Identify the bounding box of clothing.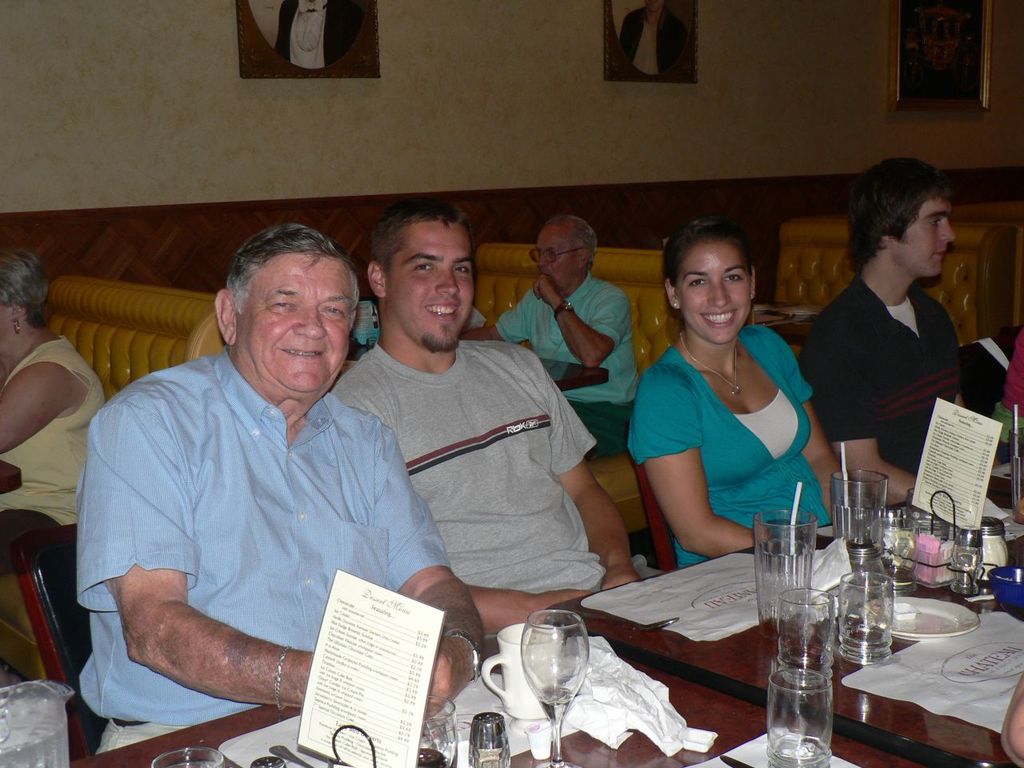
region(810, 270, 958, 478).
